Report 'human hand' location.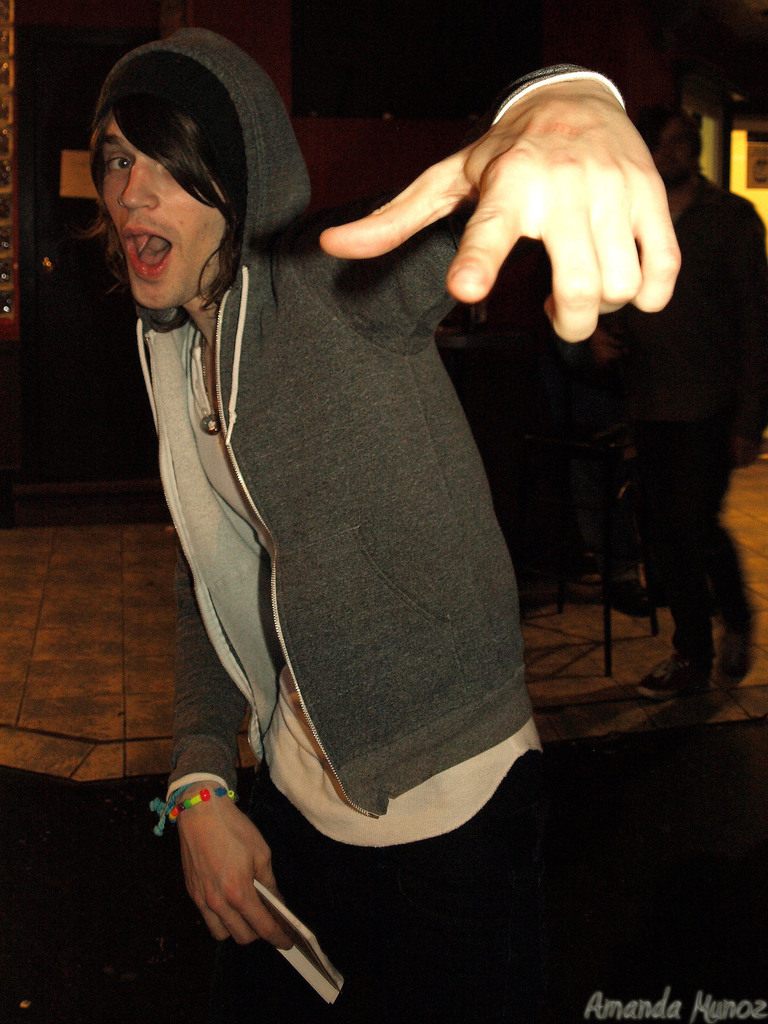
Report: (179, 796, 297, 952).
